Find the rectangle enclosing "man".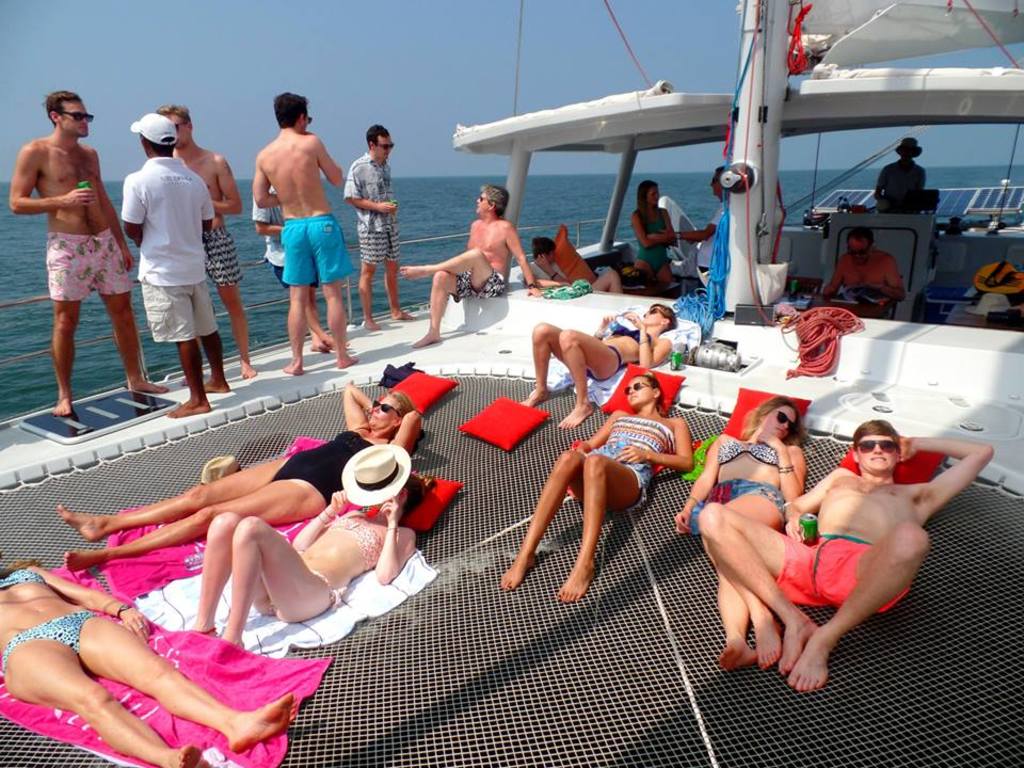
[247, 89, 351, 368].
